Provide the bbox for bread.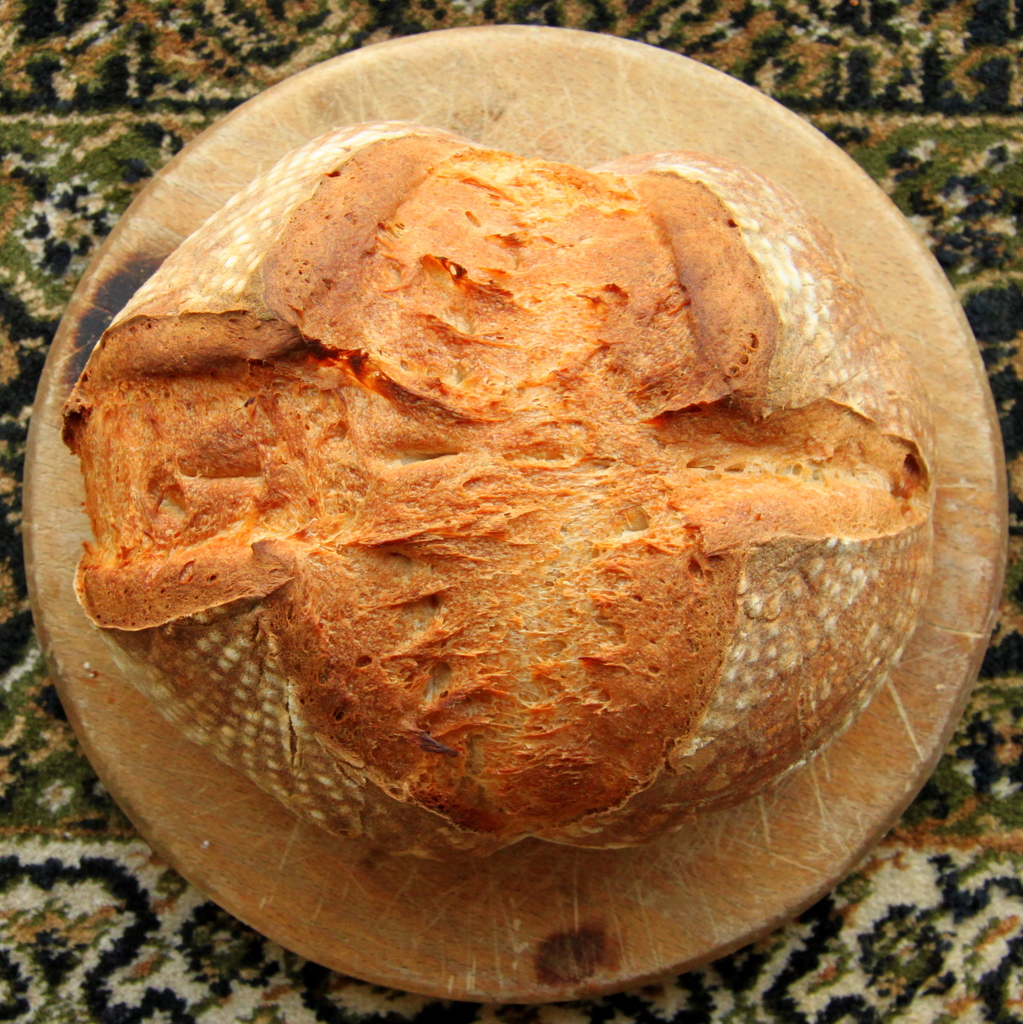
{"x1": 66, "y1": 118, "x2": 944, "y2": 863}.
